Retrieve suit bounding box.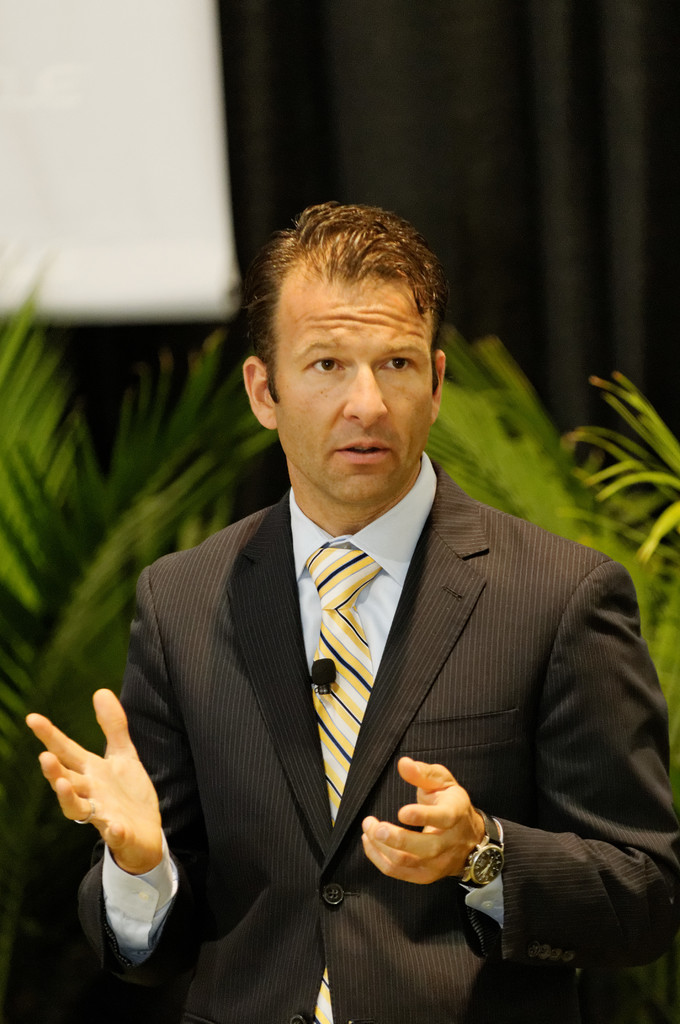
Bounding box: (133, 453, 611, 904).
